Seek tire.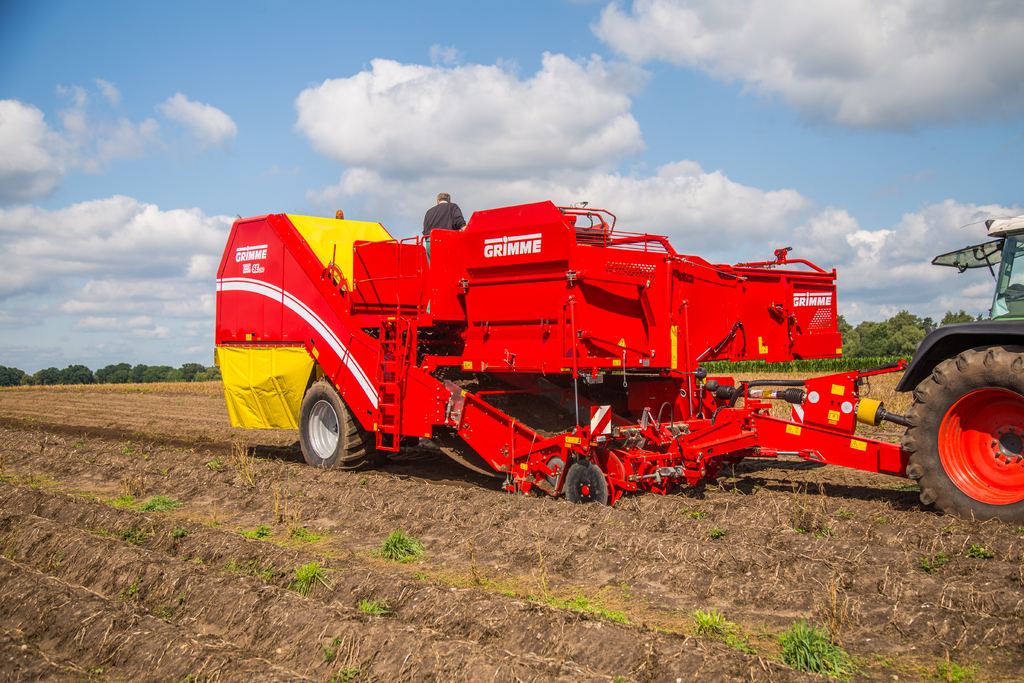
562/461/607/509.
